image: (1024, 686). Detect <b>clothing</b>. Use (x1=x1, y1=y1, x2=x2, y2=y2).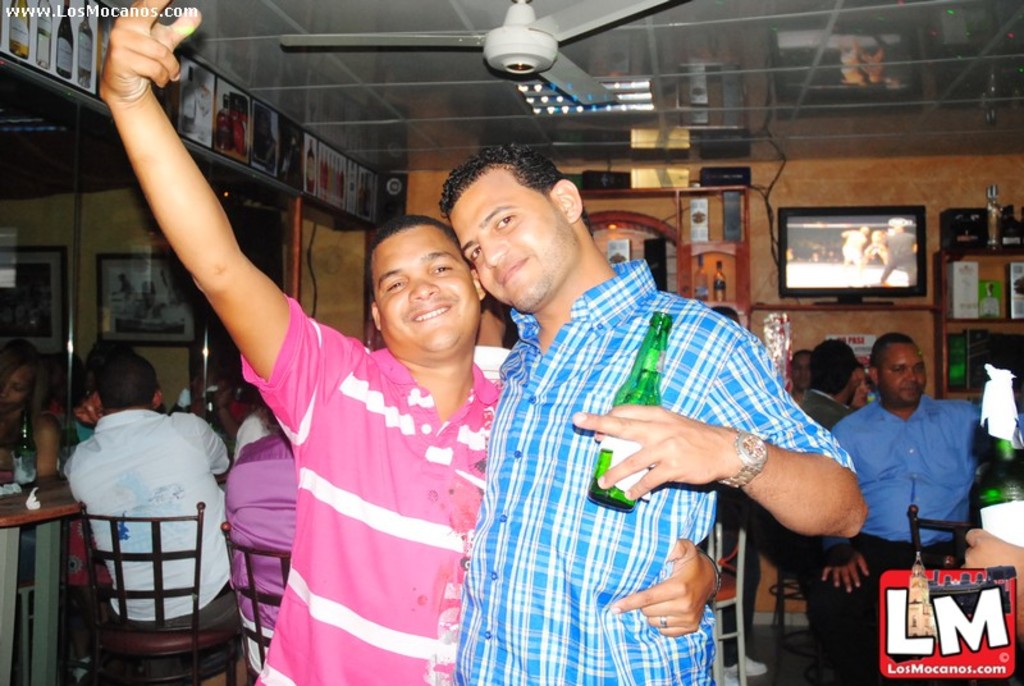
(x1=58, y1=401, x2=239, y2=630).
